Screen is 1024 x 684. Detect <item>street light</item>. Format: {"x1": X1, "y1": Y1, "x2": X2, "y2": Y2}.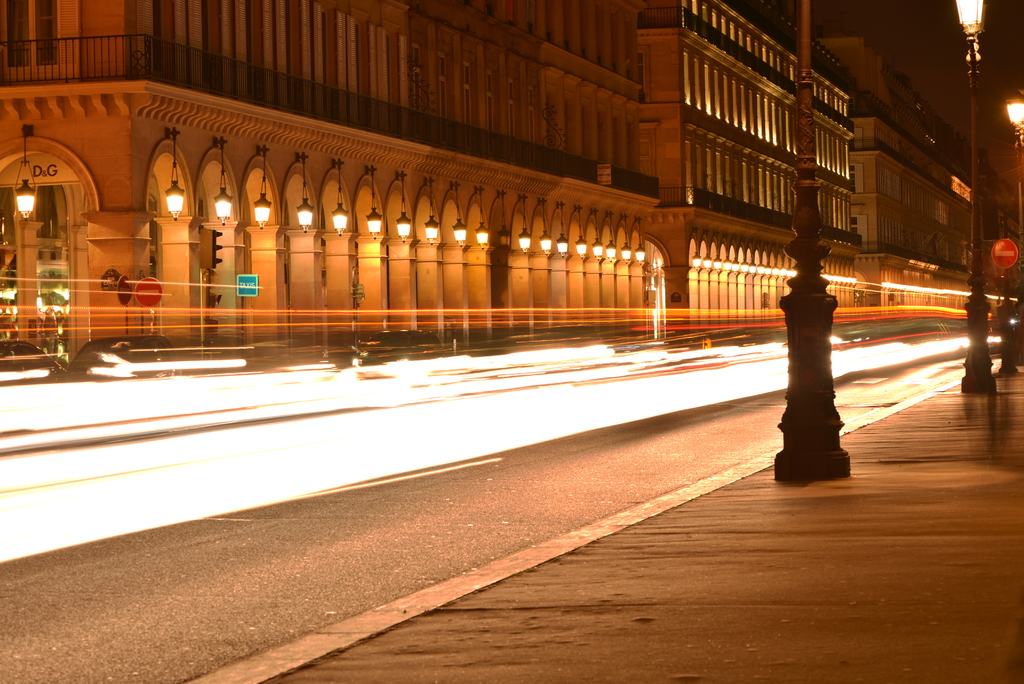
{"x1": 993, "y1": 86, "x2": 1023, "y2": 247}.
